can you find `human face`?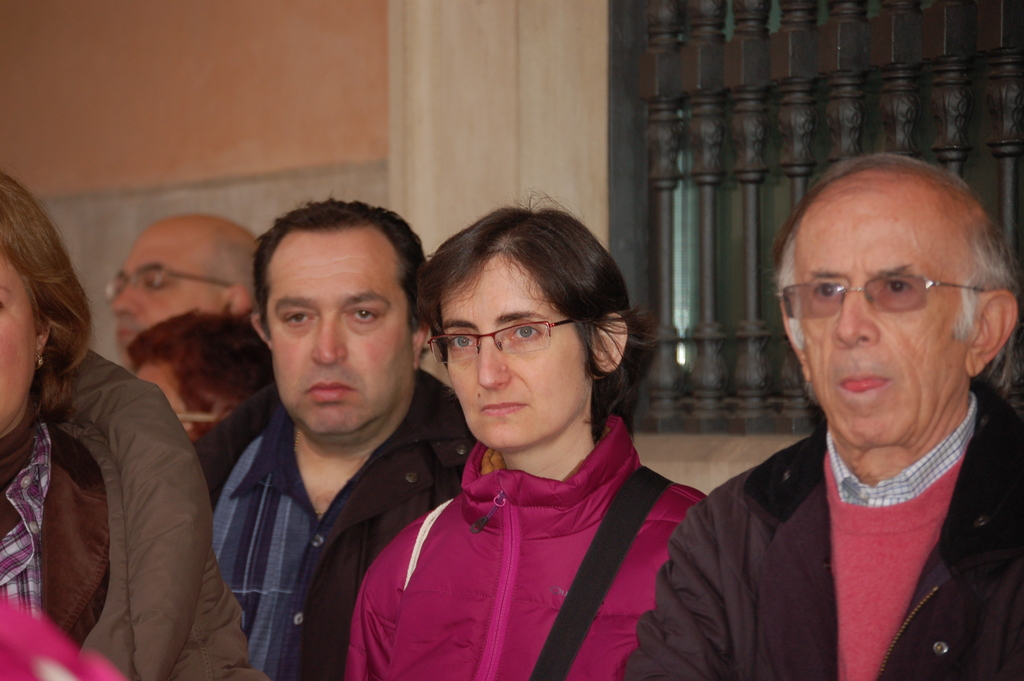
Yes, bounding box: [804,185,970,444].
